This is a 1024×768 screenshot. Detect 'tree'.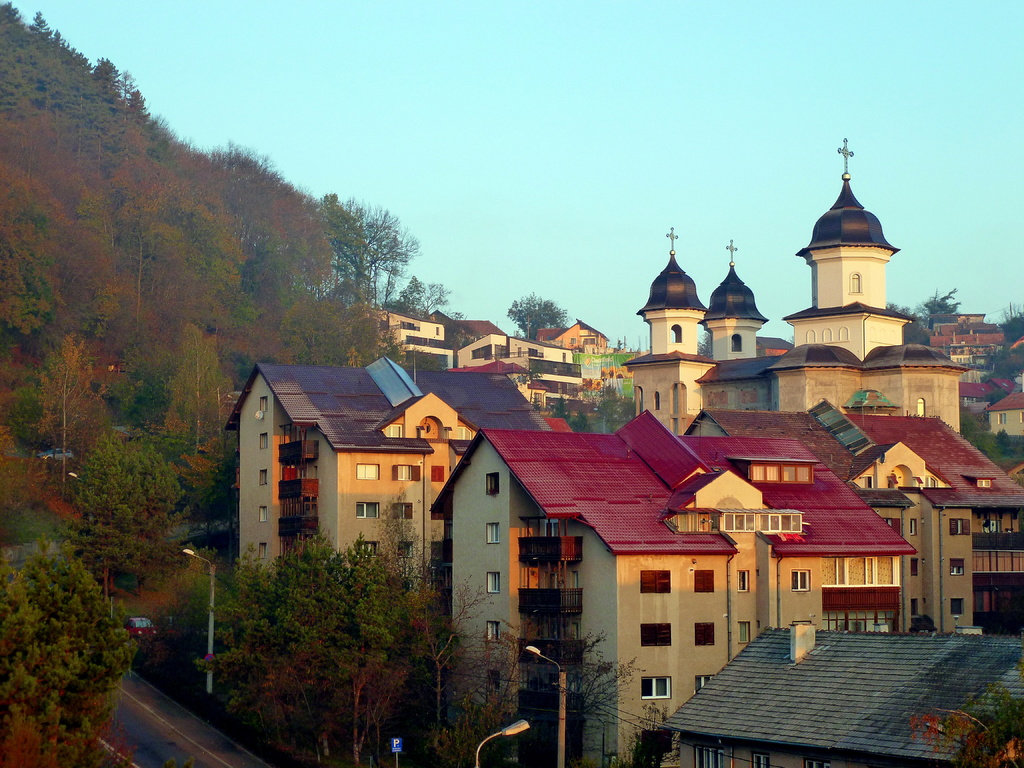
(8,508,139,738).
